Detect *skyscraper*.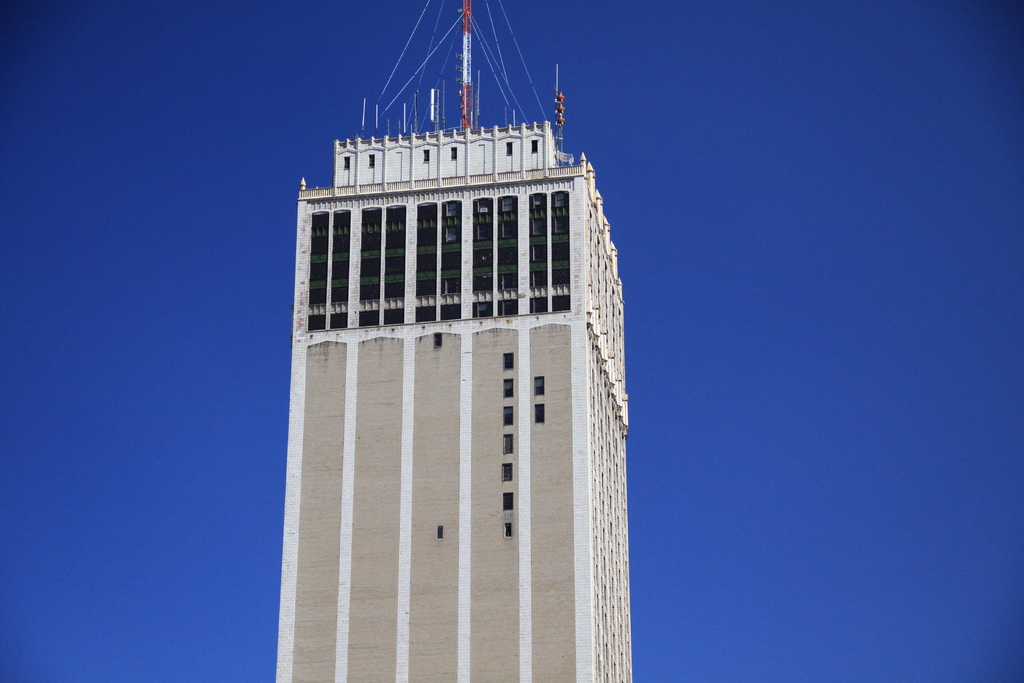
Detected at 270/0/632/682.
